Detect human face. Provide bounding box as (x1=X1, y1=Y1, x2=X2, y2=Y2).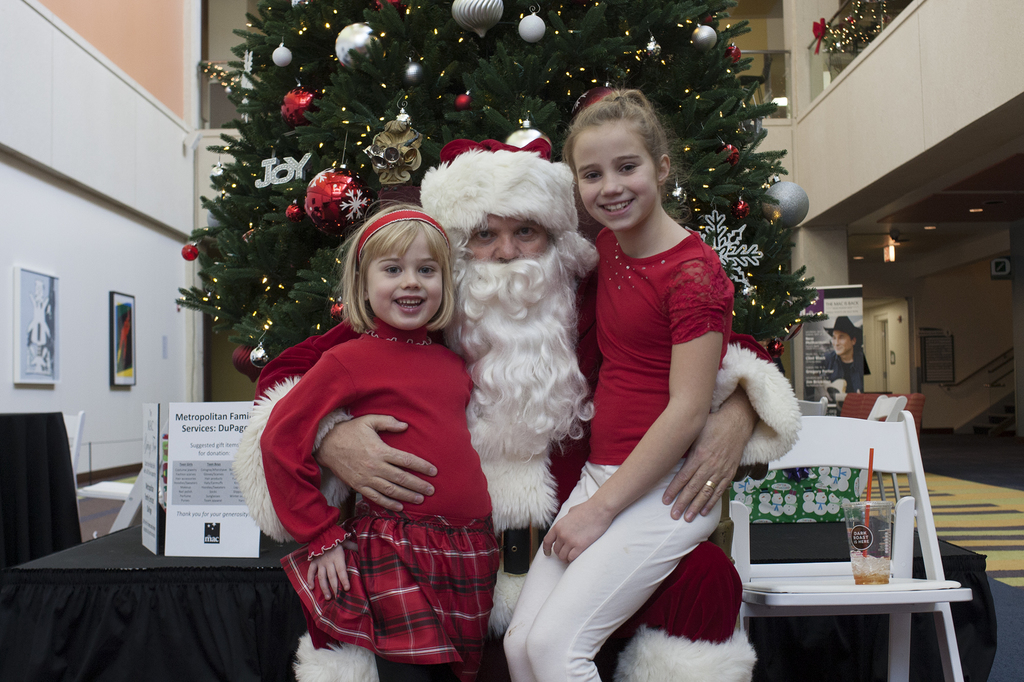
(x1=830, y1=332, x2=851, y2=354).
